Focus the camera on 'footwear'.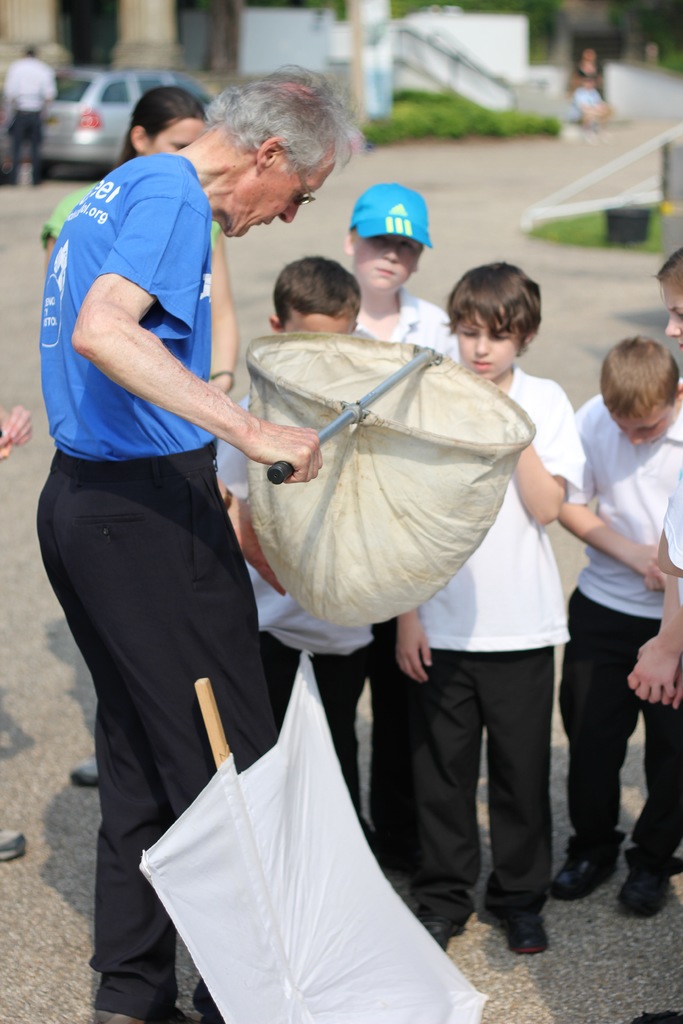
Focus region: [left=0, top=830, right=26, bottom=862].
